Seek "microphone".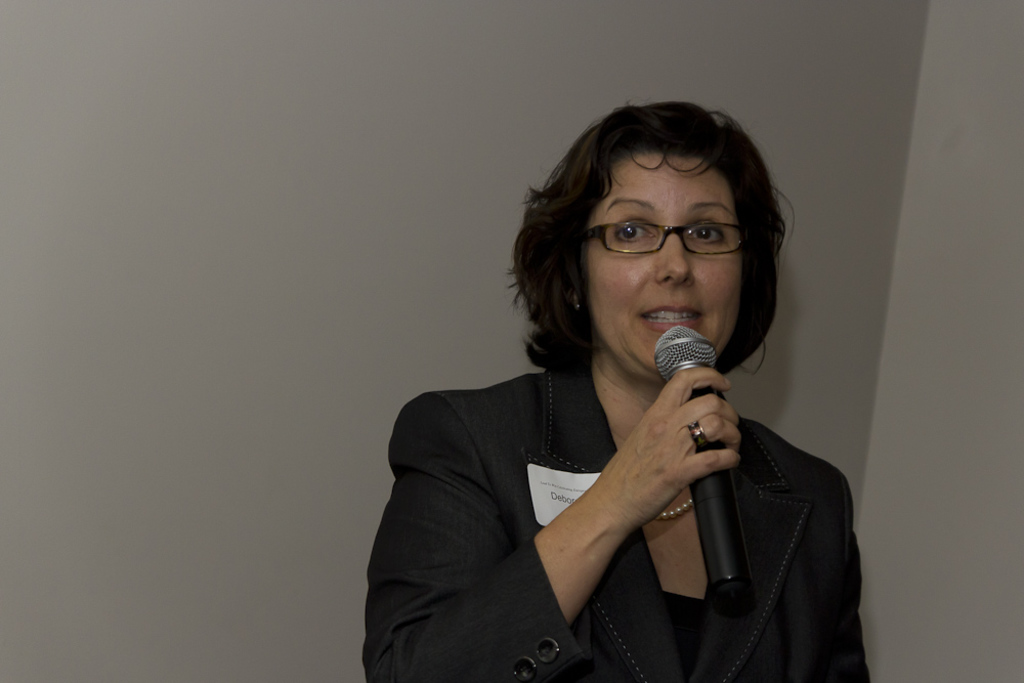
x1=653, y1=325, x2=756, y2=596.
